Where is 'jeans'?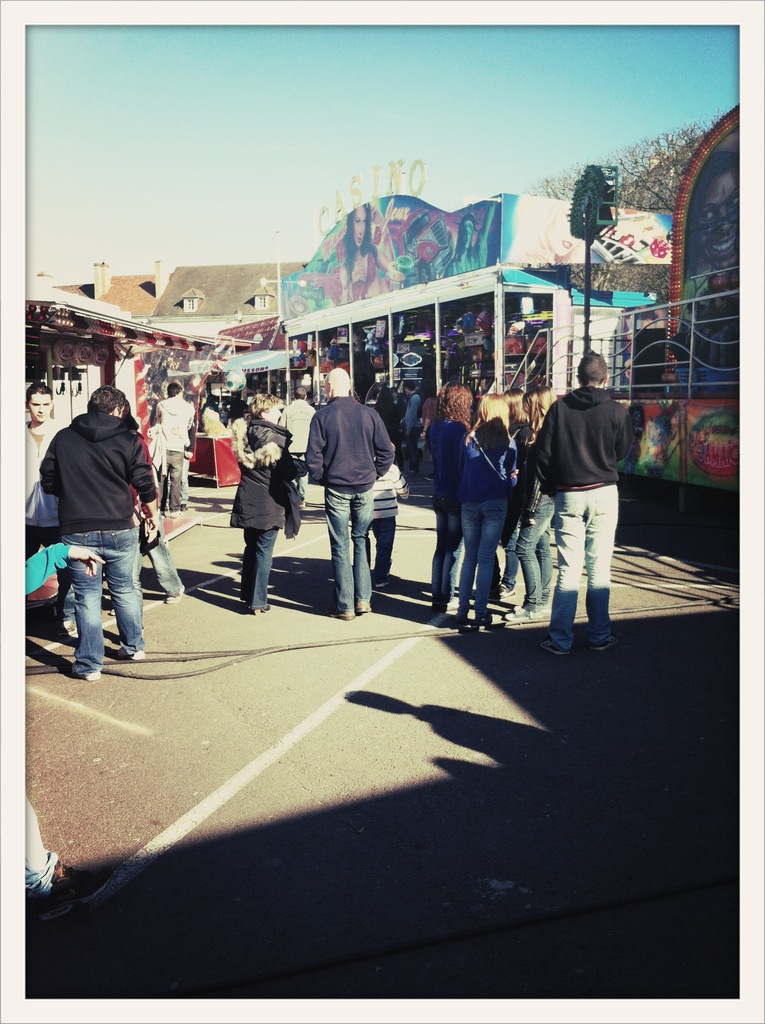
[240,532,273,607].
